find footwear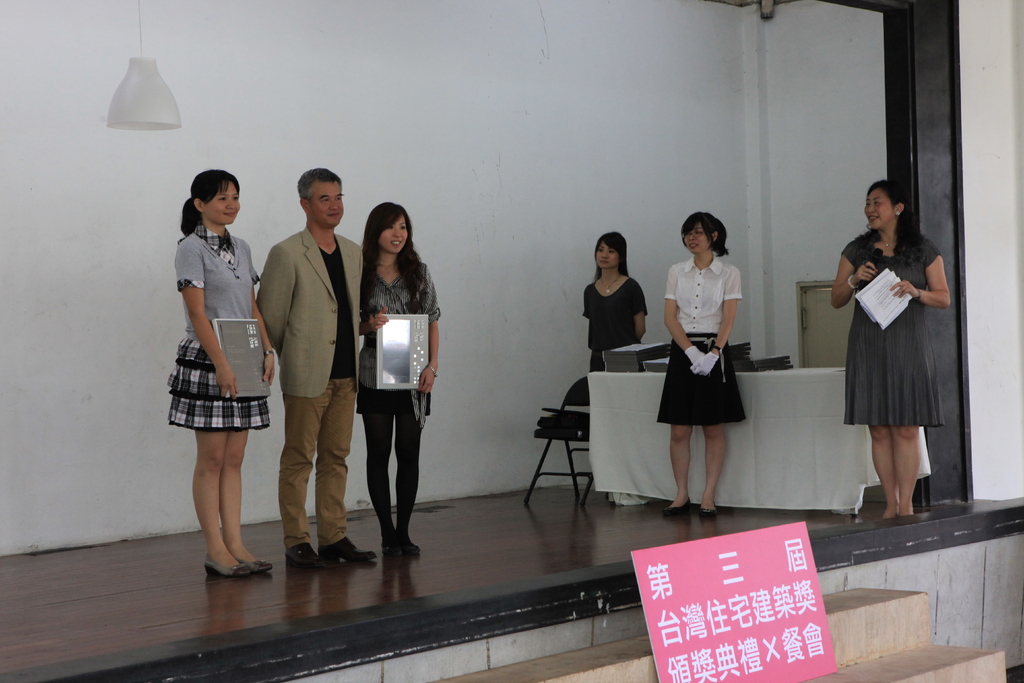
284/541/328/566
